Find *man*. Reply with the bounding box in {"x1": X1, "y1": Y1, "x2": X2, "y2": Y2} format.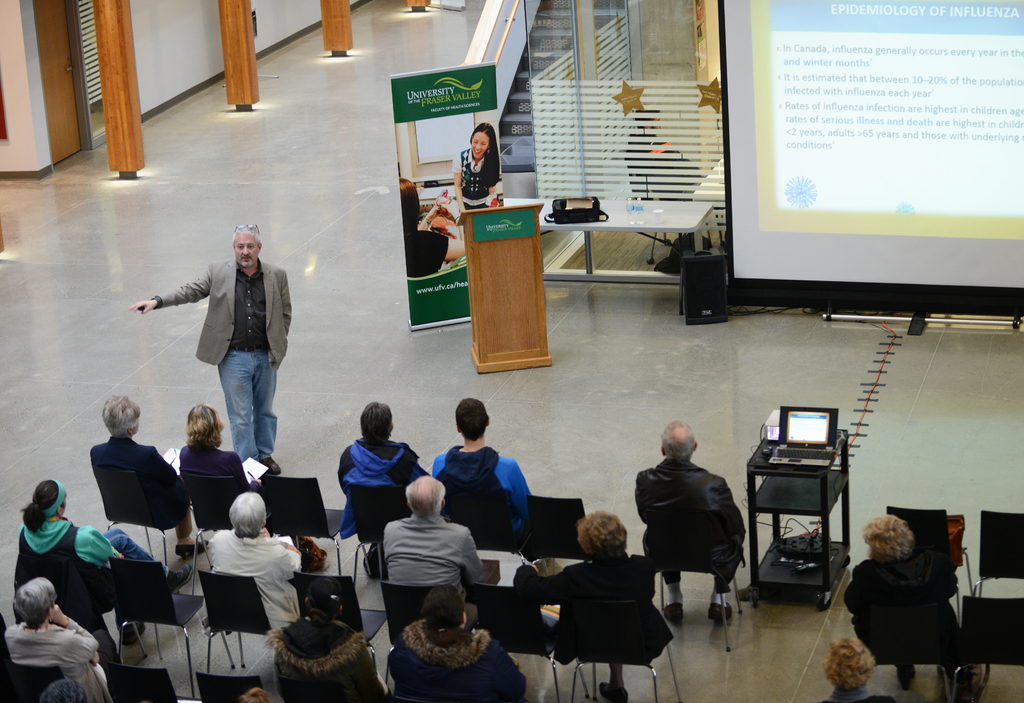
{"x1": 381, "y1": 475, "x2": 484, "y2": 629}.
